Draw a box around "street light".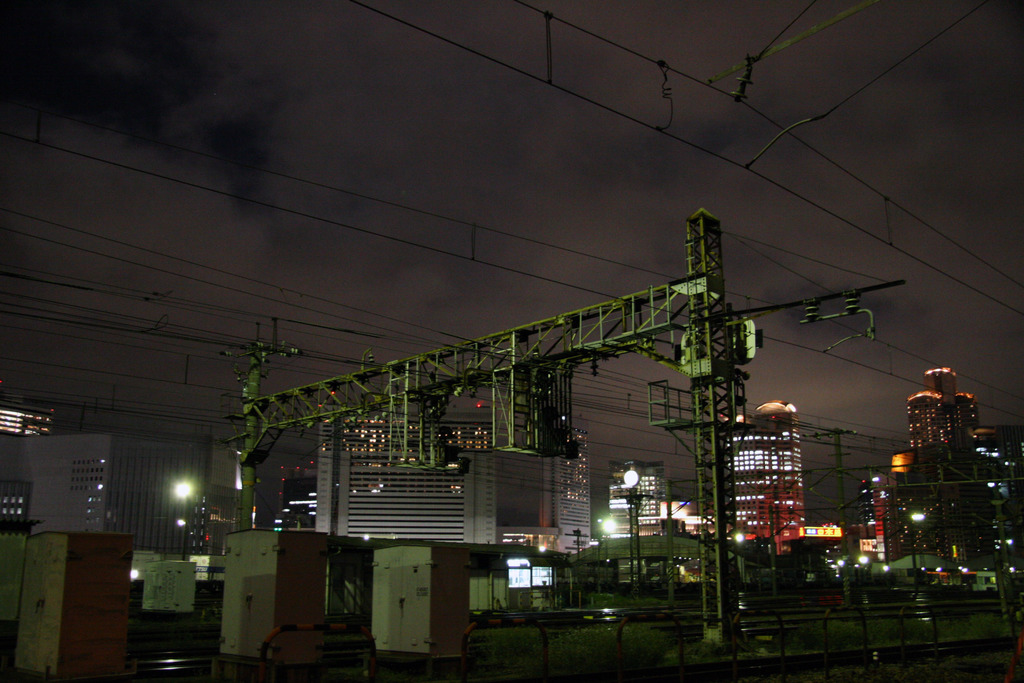
173/483/198/557.
